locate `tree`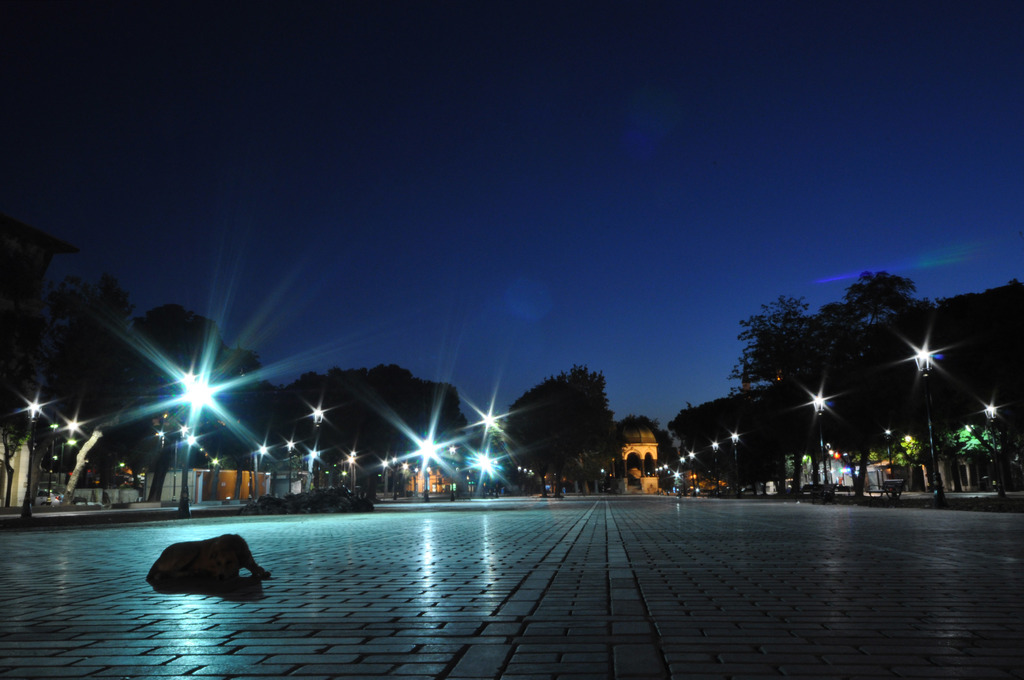
x1=665, y1=387, x2=807, y2=525
